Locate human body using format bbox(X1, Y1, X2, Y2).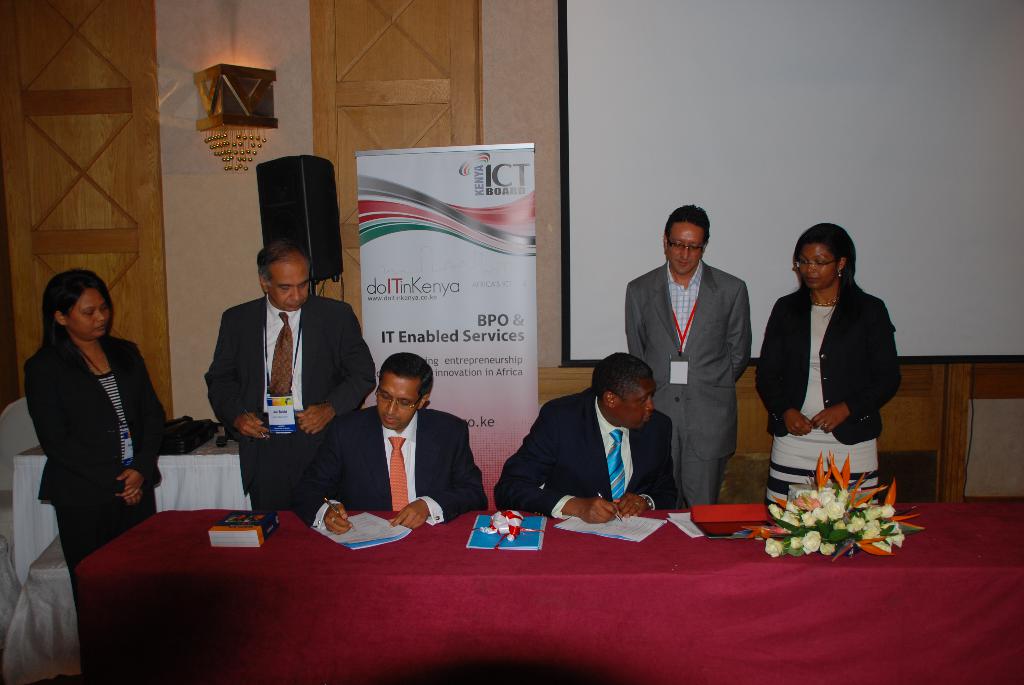
bbox(25, 329, 168, 576).
